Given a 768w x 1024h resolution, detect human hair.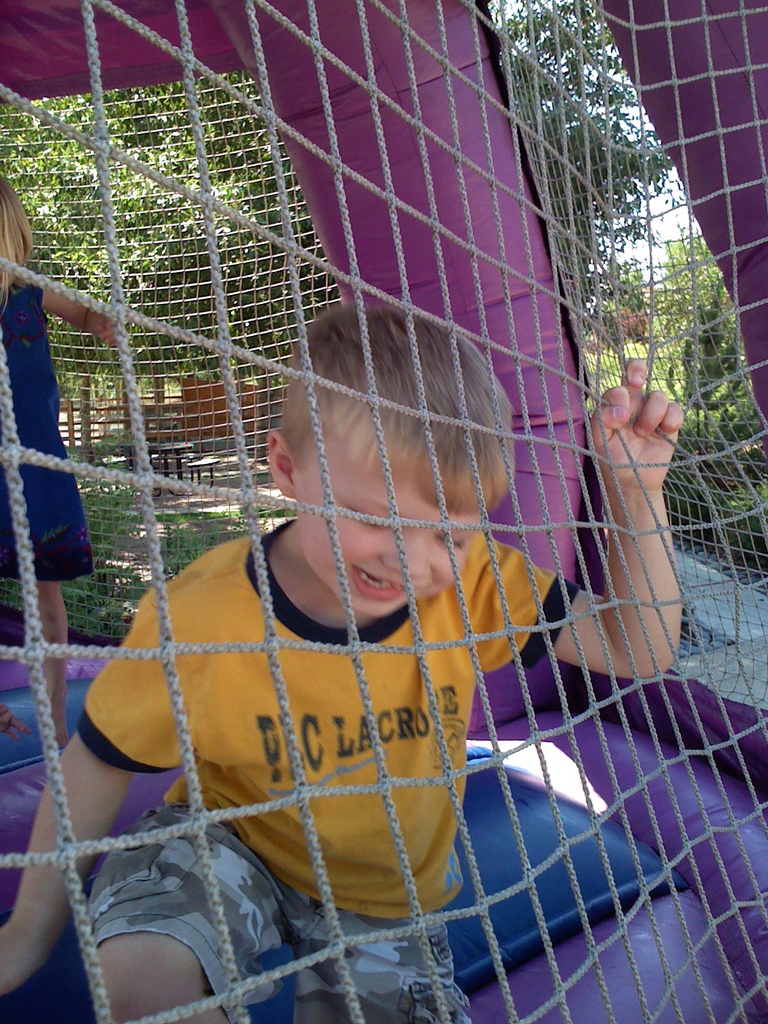
l=261, t=303, r=515, b=559.
